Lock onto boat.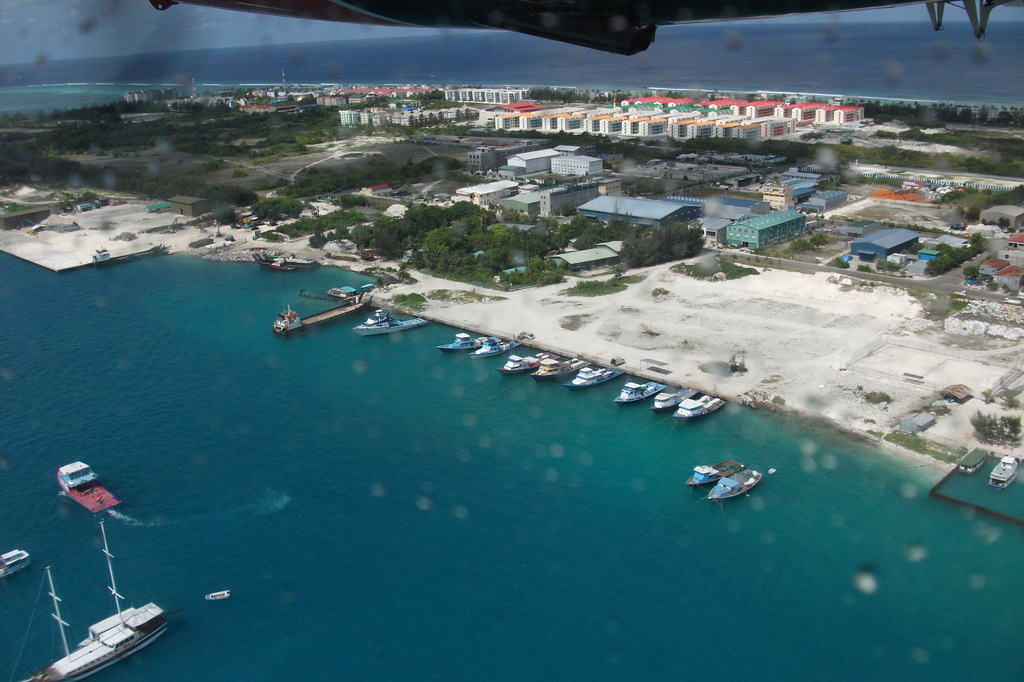
Locked: bbox=(672, 391, 723, 418).
